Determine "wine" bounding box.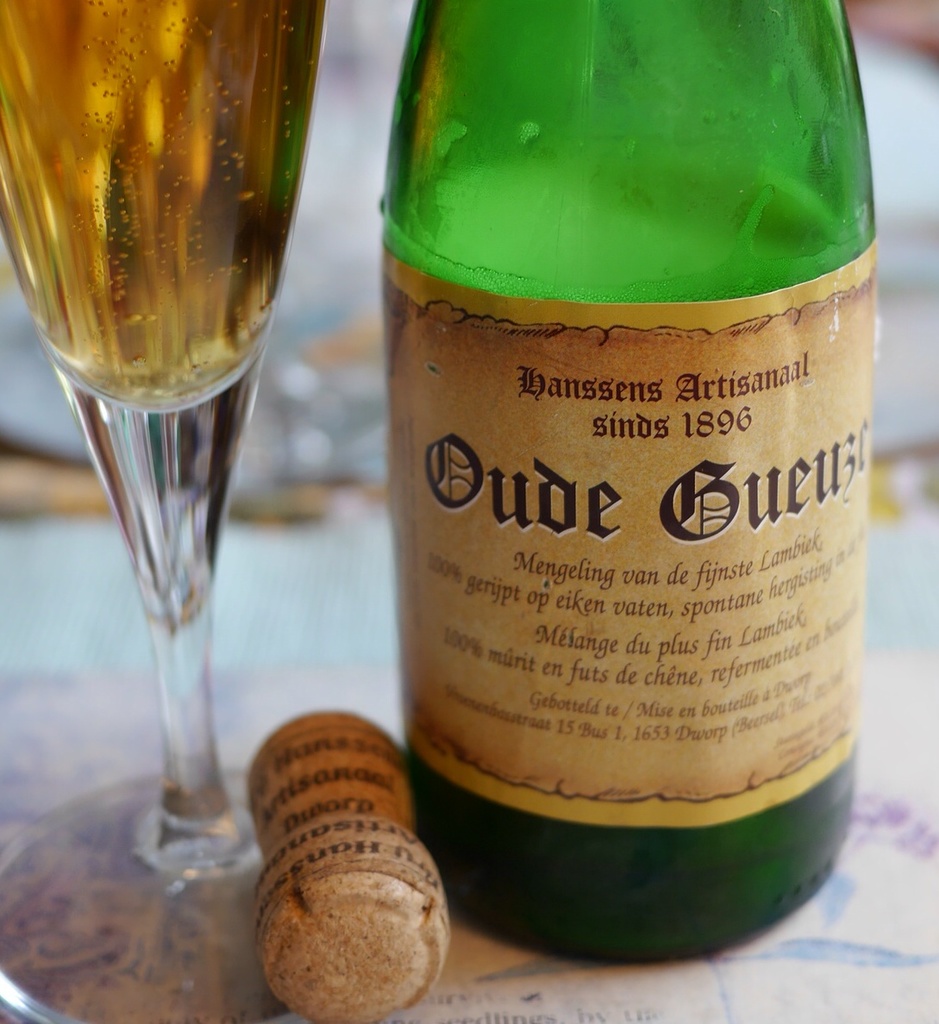
Determined: box=[370, 0, 889, 958].
